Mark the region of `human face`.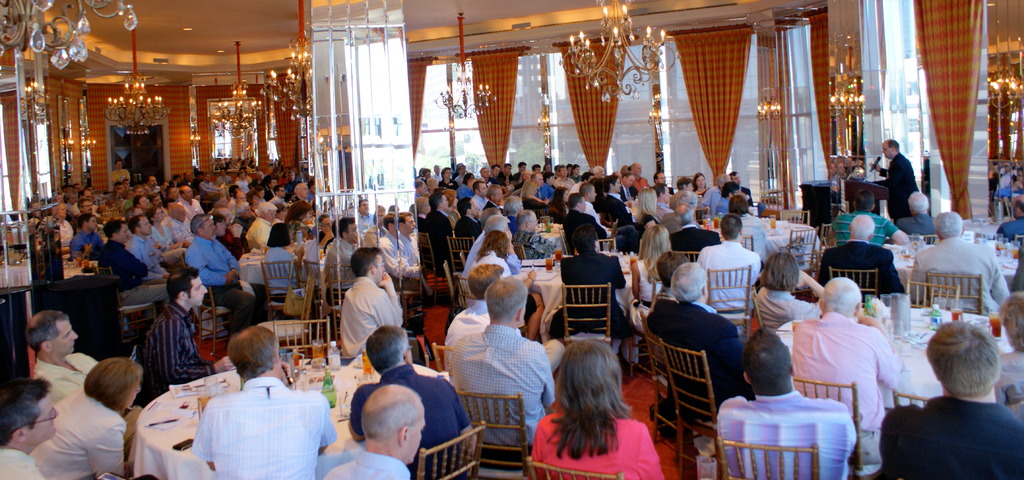
Region: box=[84, 202, 93, 211].
